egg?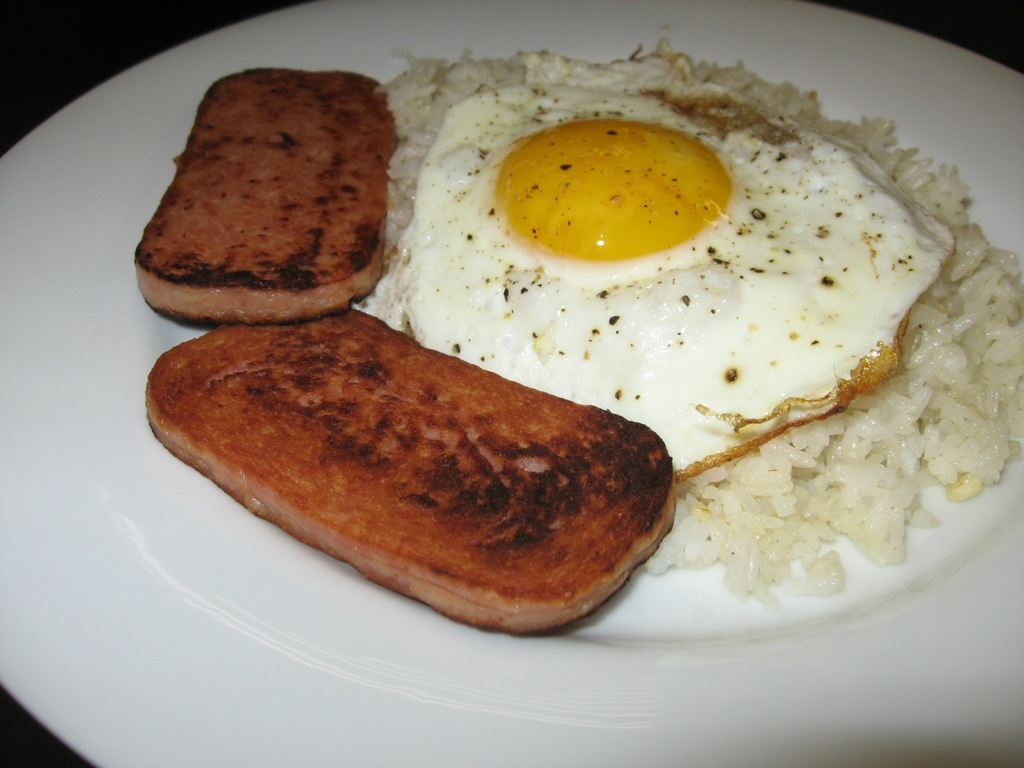
(left=392, top=46, right=957, bottom=470)
